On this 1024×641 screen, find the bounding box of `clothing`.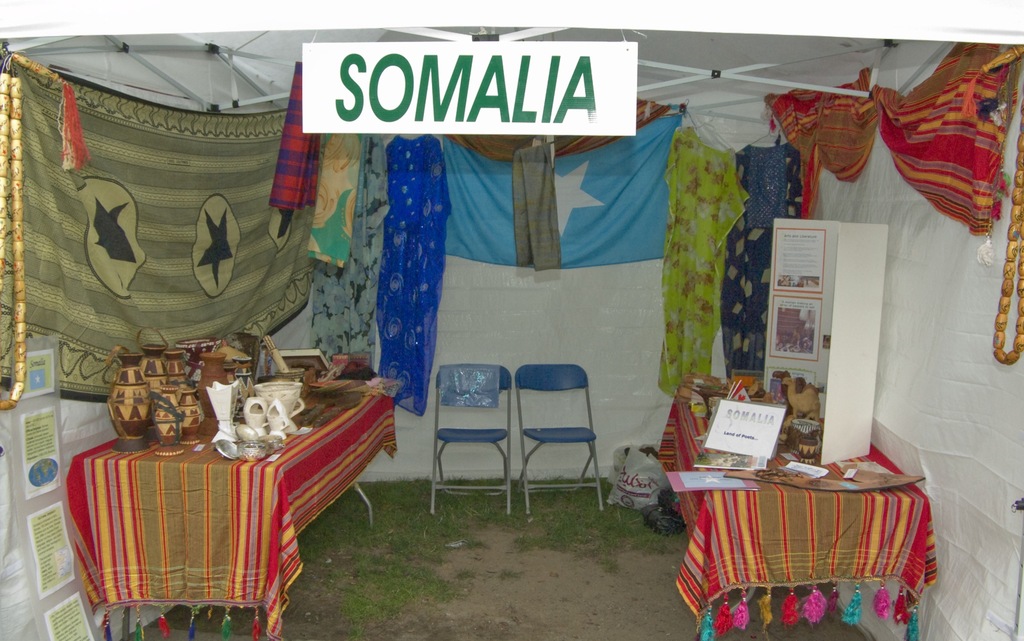
Bounding box: {"x1": 662, "y1": 120, "x2": 750, "y2": 395}.
